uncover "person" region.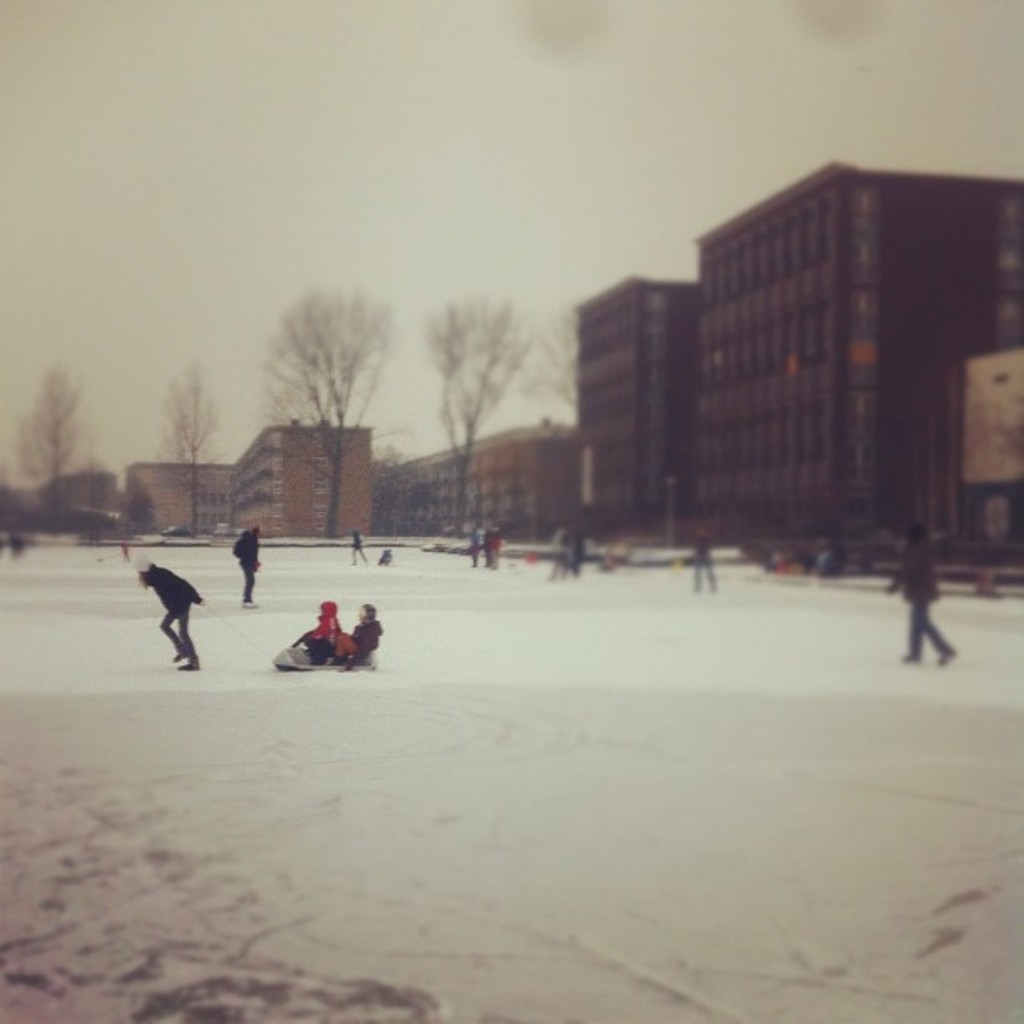
Uncovered: x1=463, y1=507, x2=510, y2=574.
